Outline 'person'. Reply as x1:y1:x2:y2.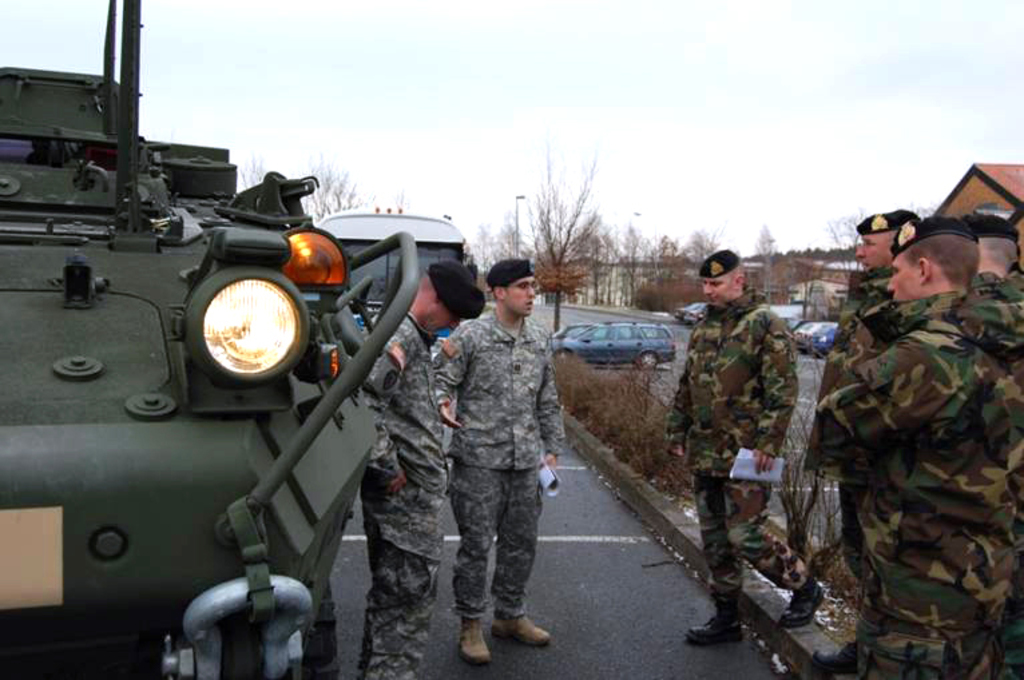
818:204:904:671.
